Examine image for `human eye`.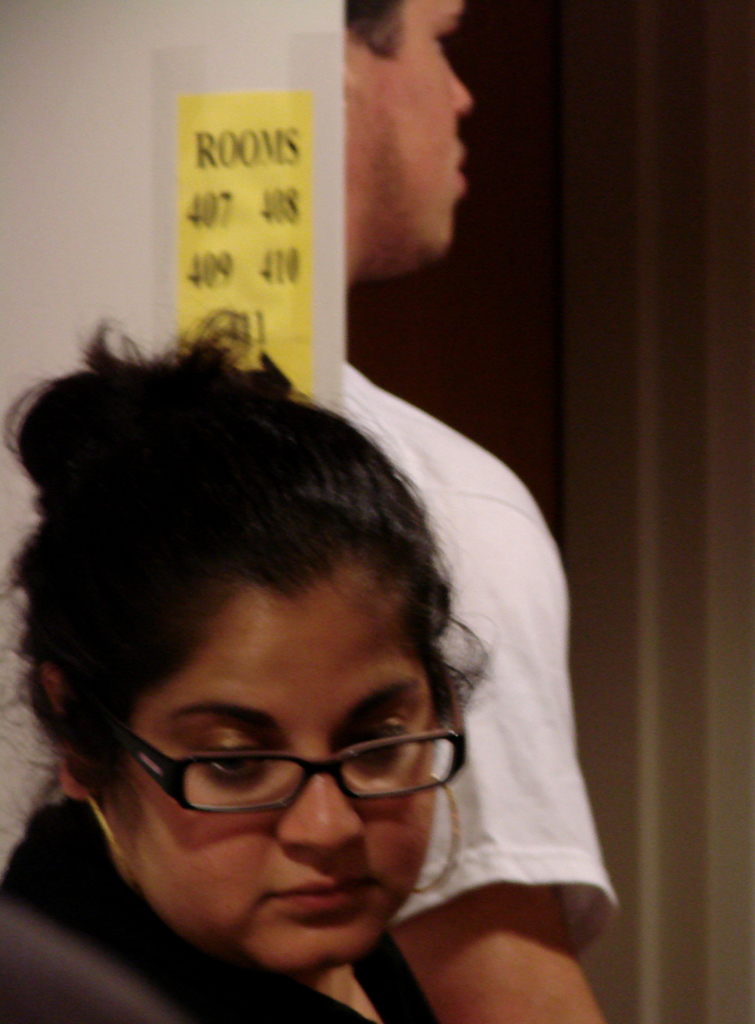
Examination result: select_region(434, 20, 458, 63).
